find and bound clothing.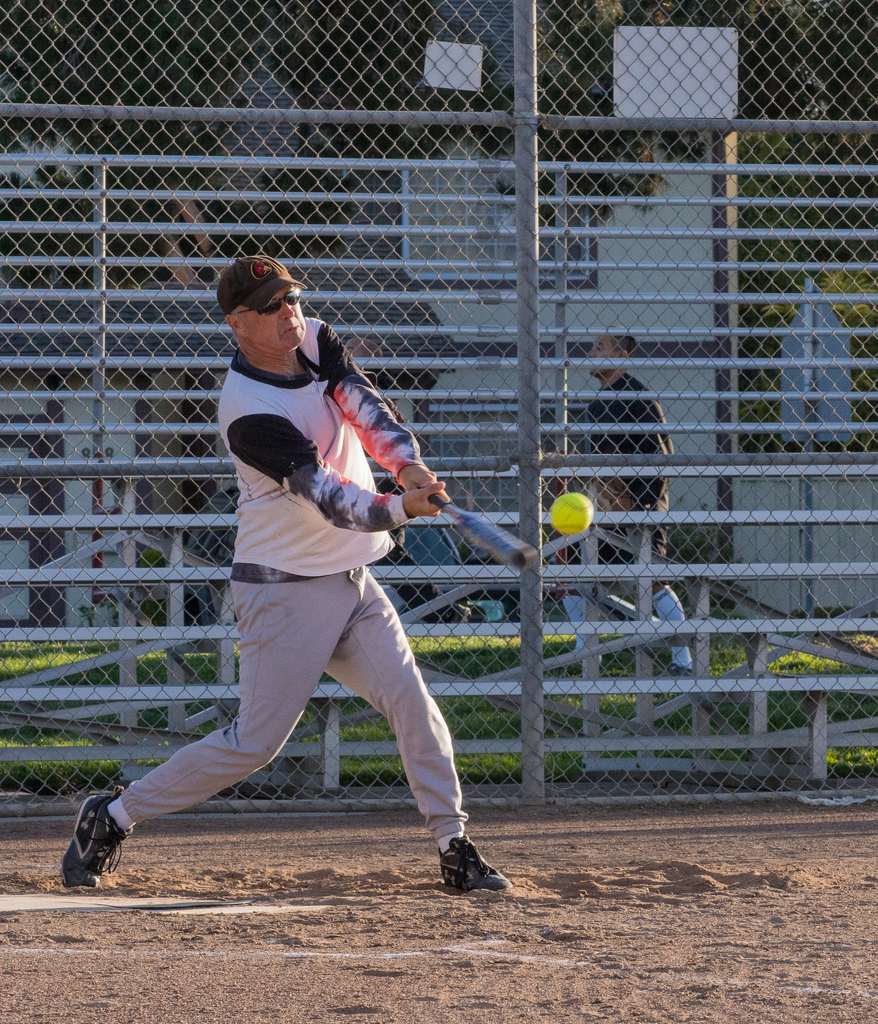
Bound: 651, 590, 694, 664.
